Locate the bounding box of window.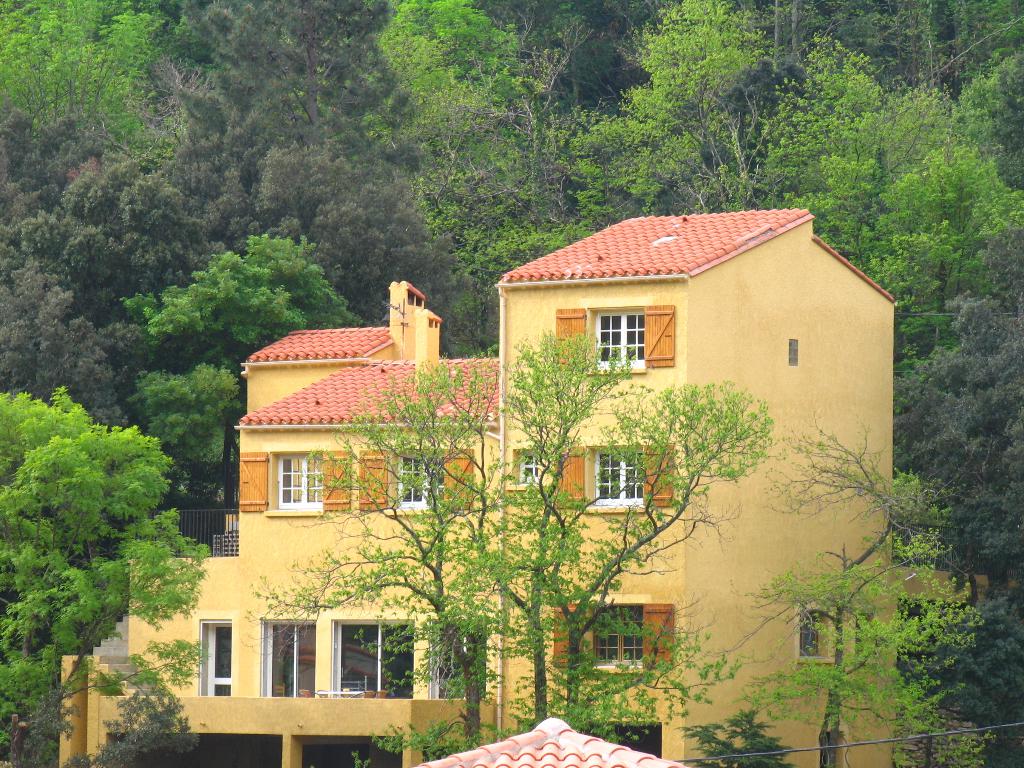
Bounding box: region(591, 307, 646, 371).
